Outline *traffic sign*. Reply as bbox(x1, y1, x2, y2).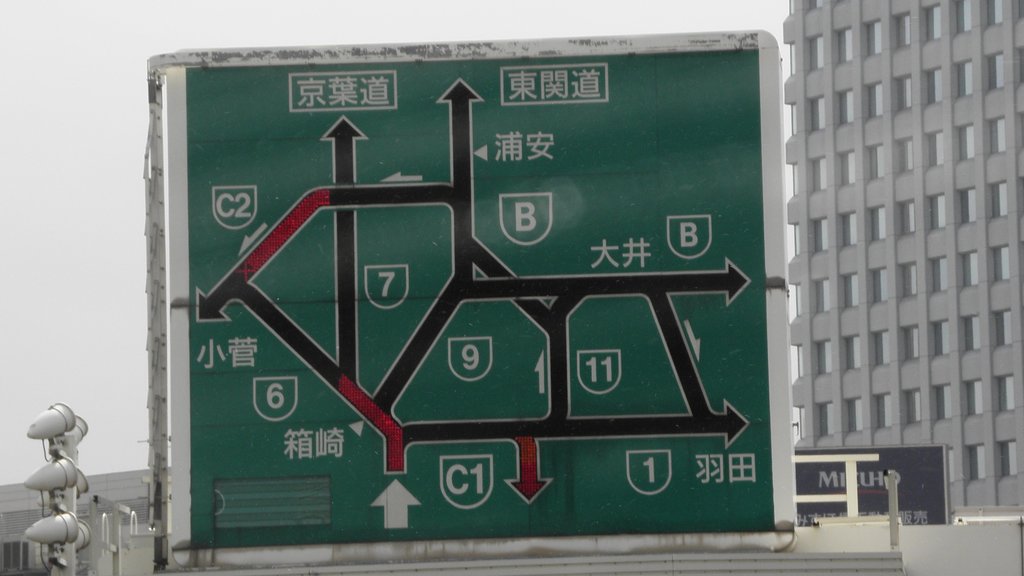
bbox(158, 35, 791, 566).
